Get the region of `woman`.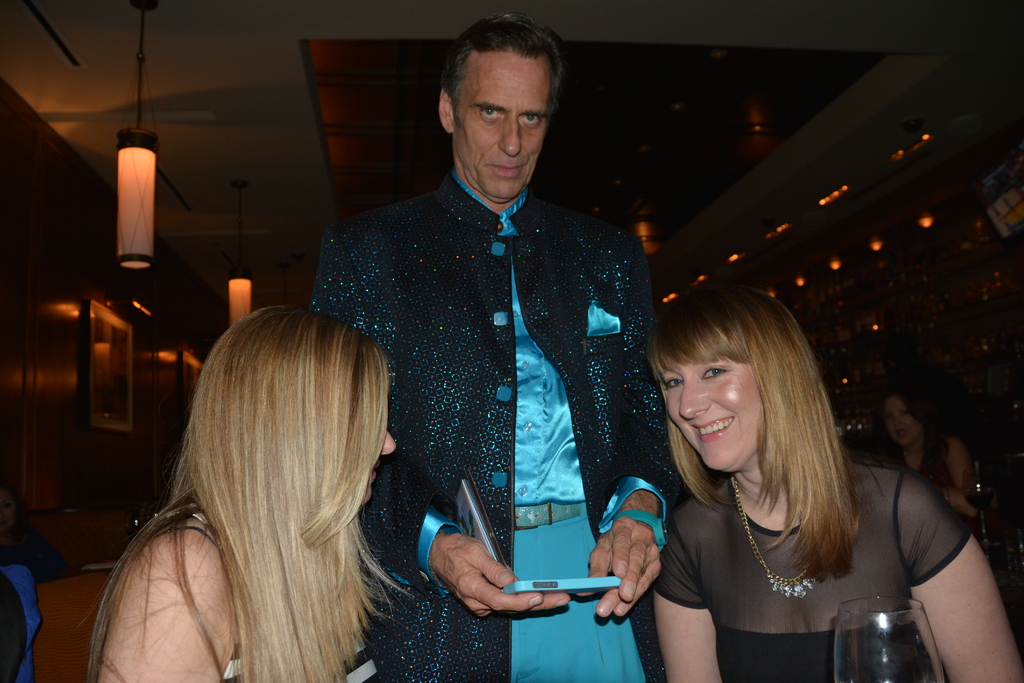
(left=656, top=289, right=1023, bottom=682).
